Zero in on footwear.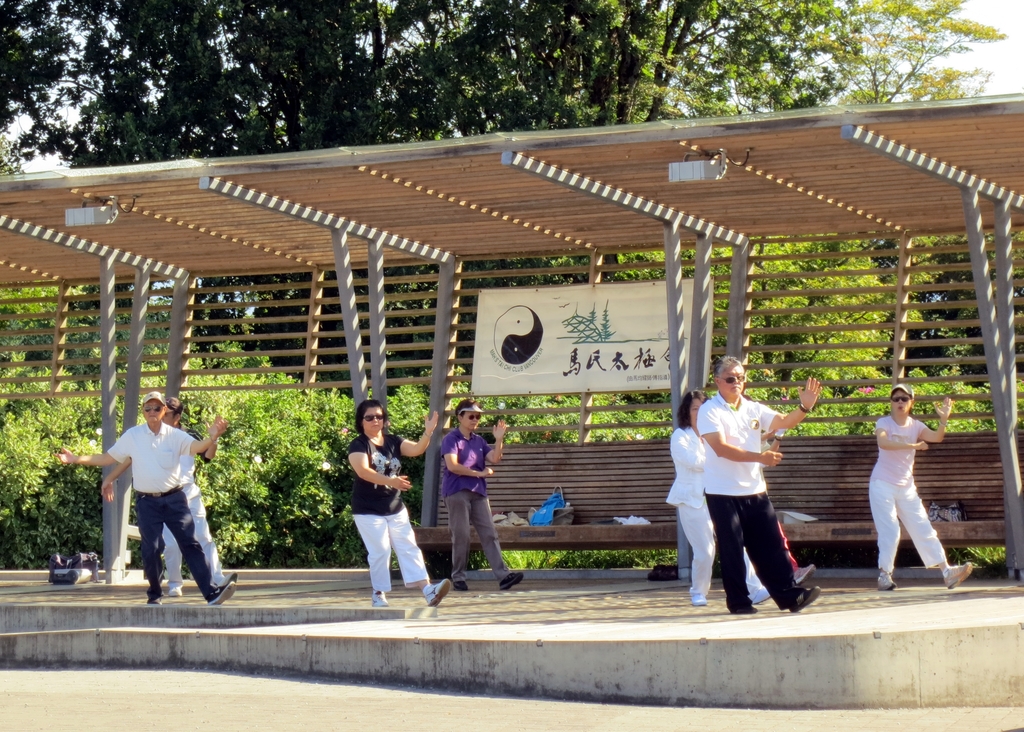
Zeroed in: (left=405, top=579, right=430, bottom=588).
